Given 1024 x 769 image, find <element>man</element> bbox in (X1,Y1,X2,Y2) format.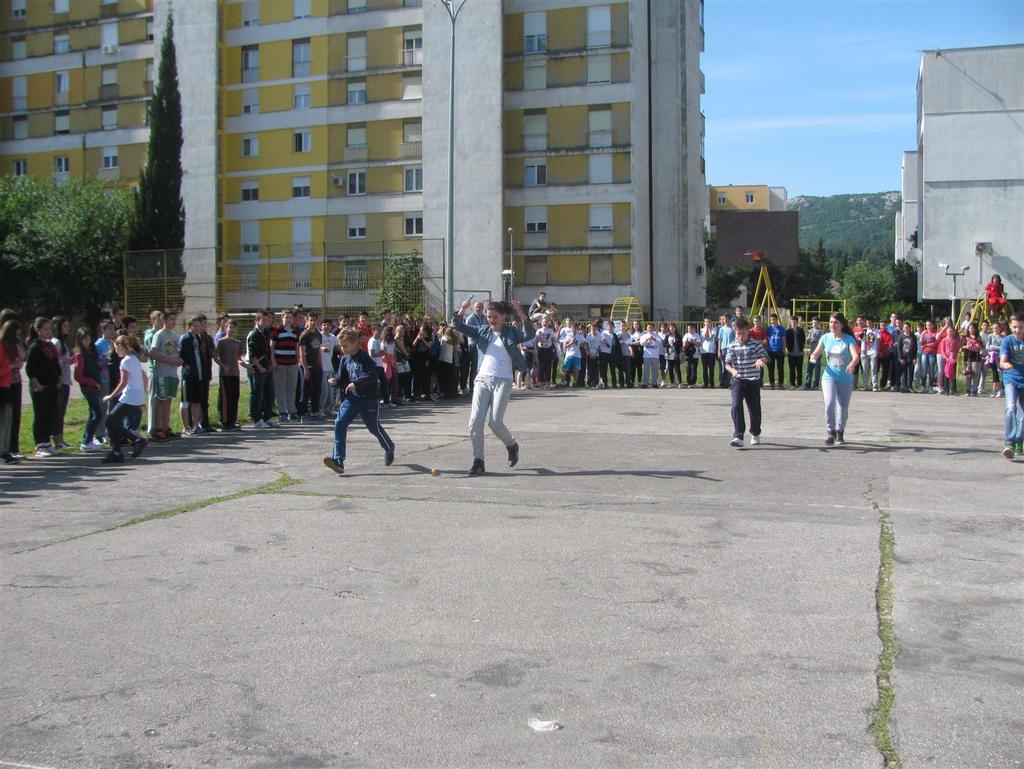
(326,320,397,468).
